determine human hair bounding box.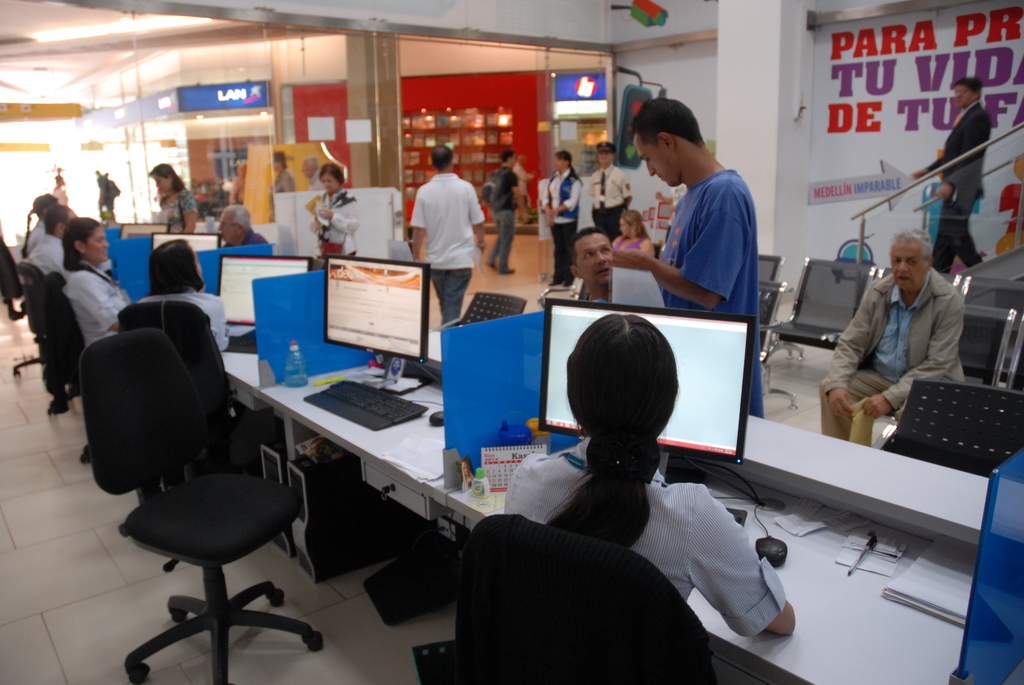
Determined: [566, 225, 607, 272].
